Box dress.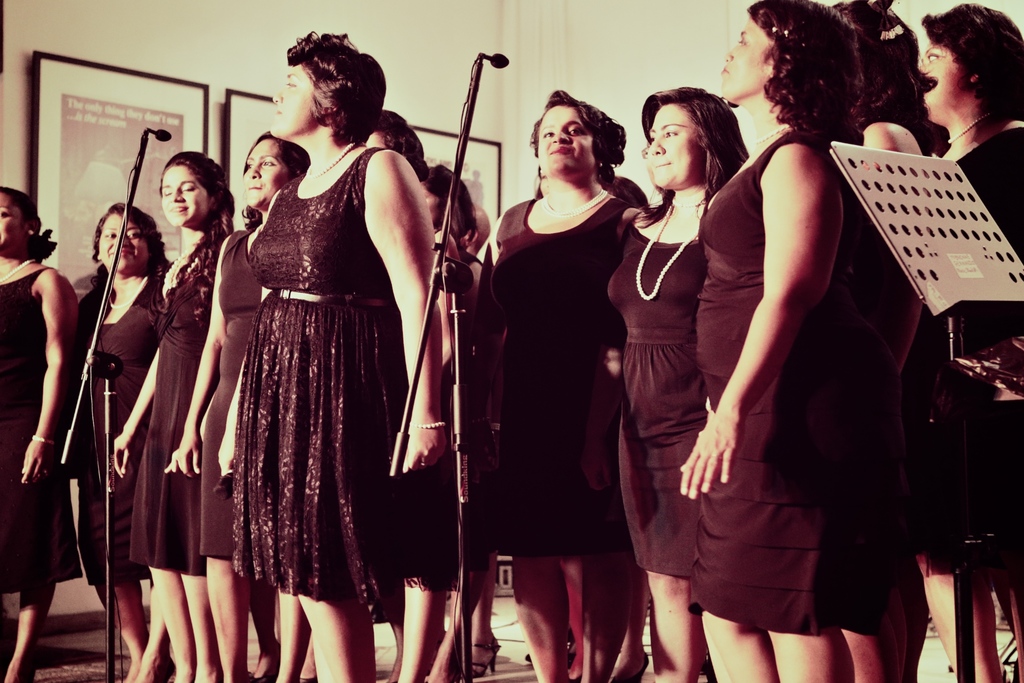
BBox(410, 248, 489, 592).
